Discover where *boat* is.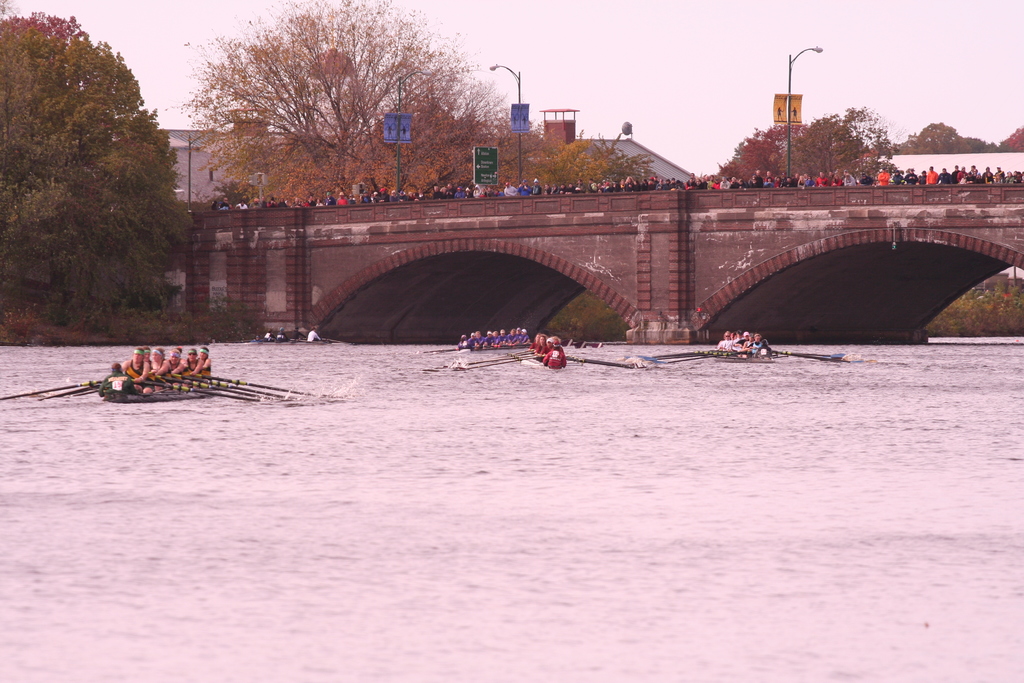
Discovered at x1=241 y1=338 x2=295 y2=349.
